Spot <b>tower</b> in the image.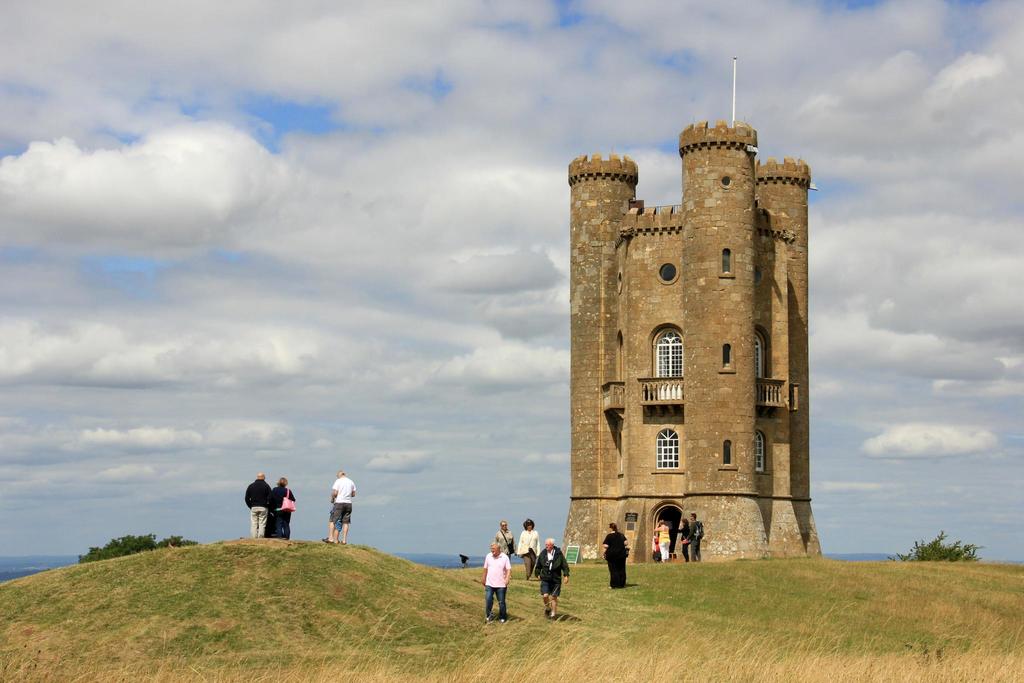
<b>tower</b> found at <region>557, 55, 822, 566</region>.
